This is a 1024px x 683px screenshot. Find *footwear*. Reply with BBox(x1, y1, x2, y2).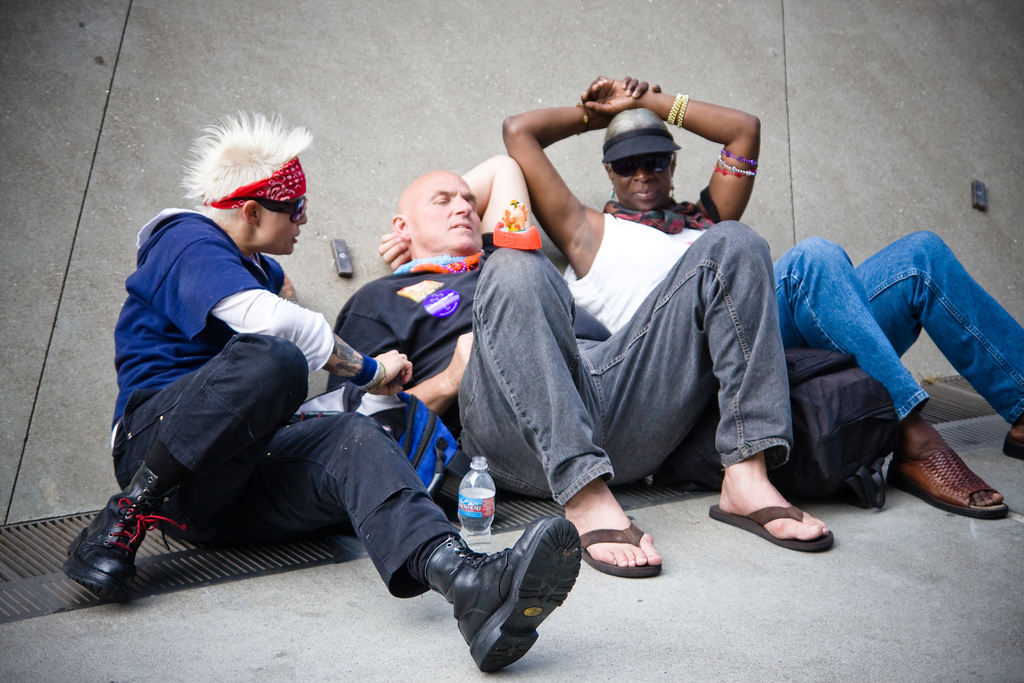
BBox(578, 518, 664, 577).
